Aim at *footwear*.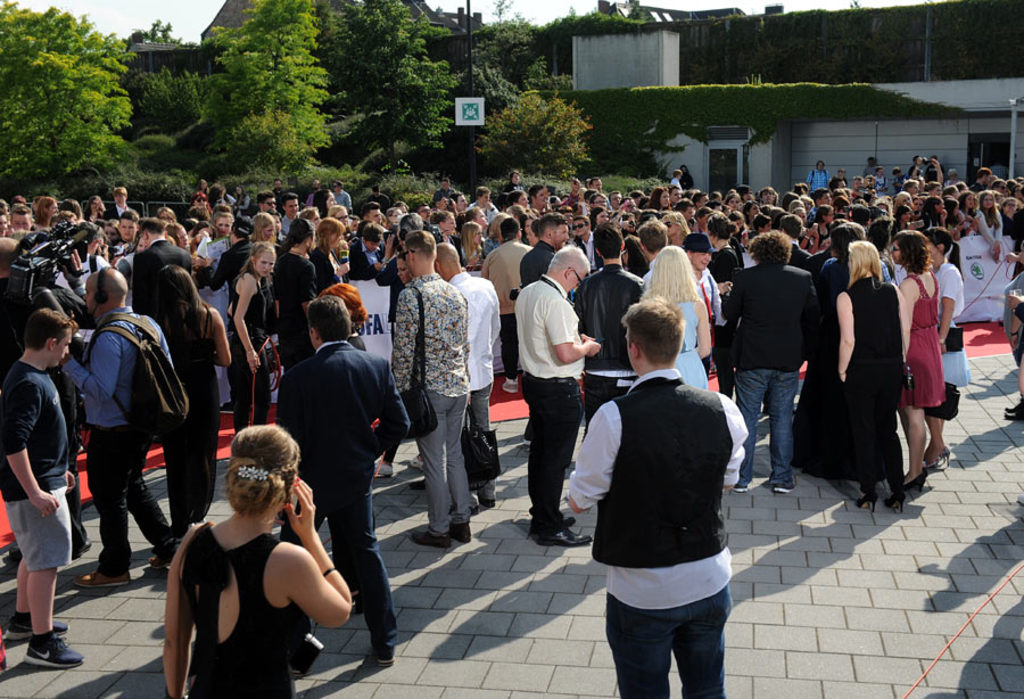
Aimed at 140/538/174/579.
